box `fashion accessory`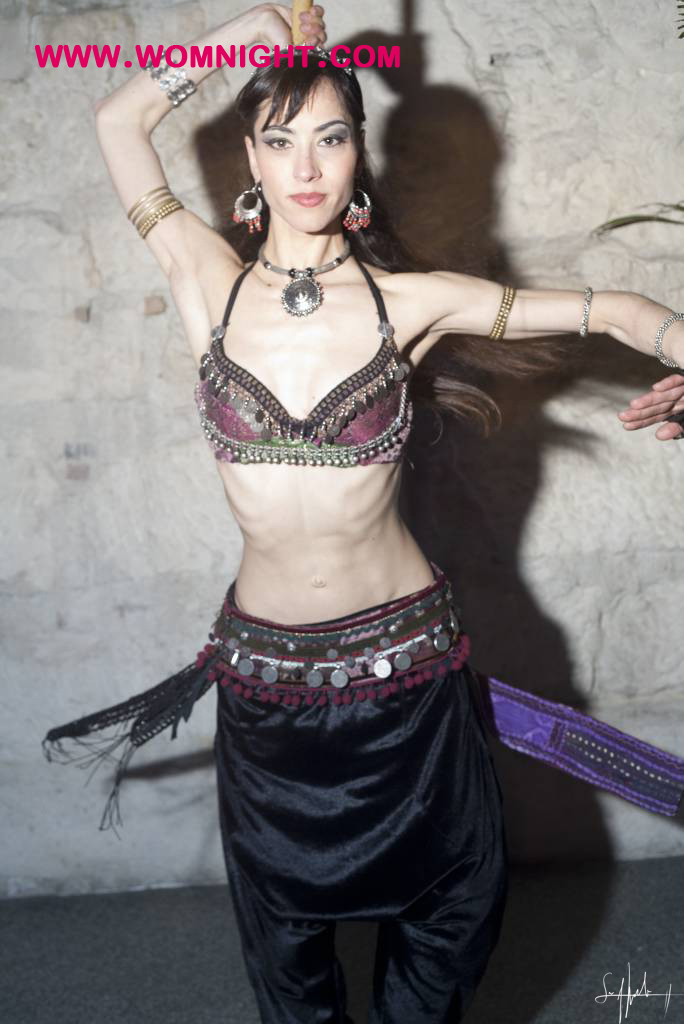
BBox(581, 286, 588, 337)
